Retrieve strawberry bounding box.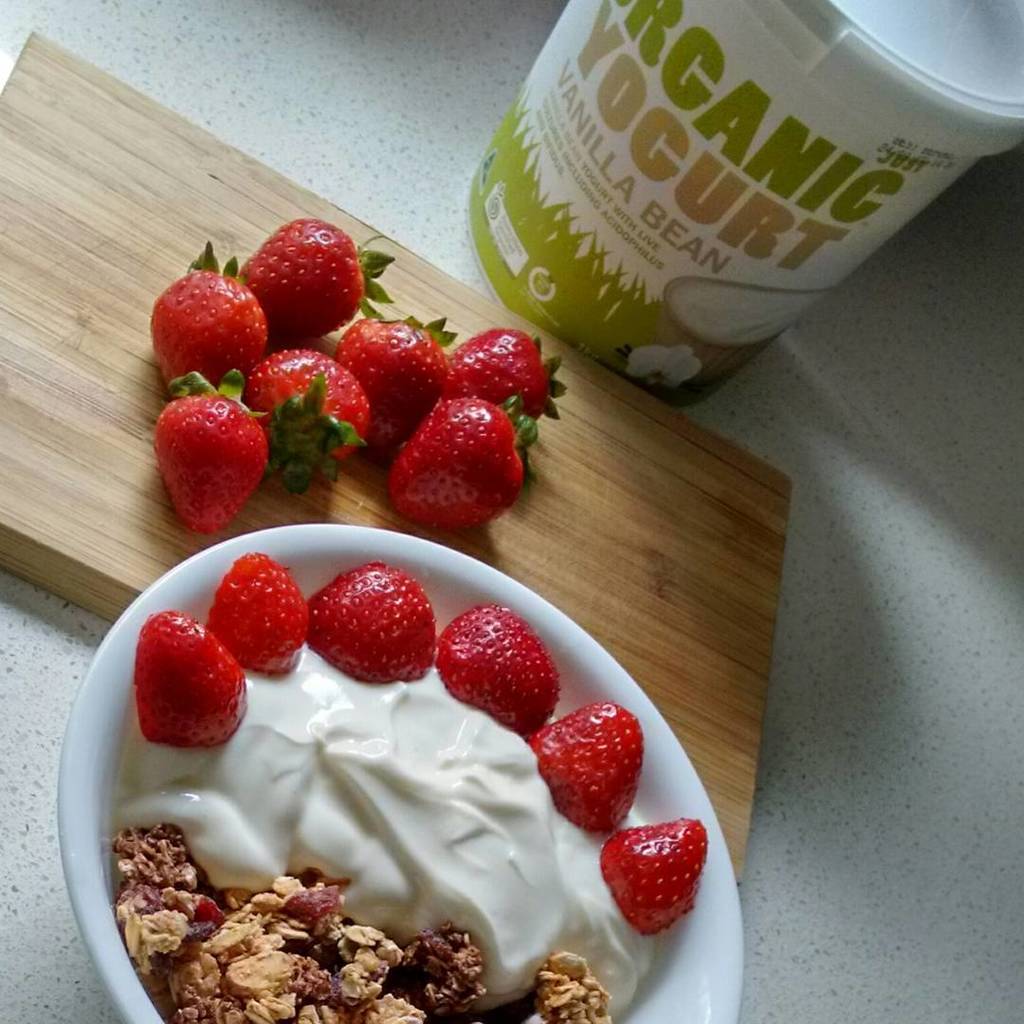
Bounding box: 146:250:266:390.
